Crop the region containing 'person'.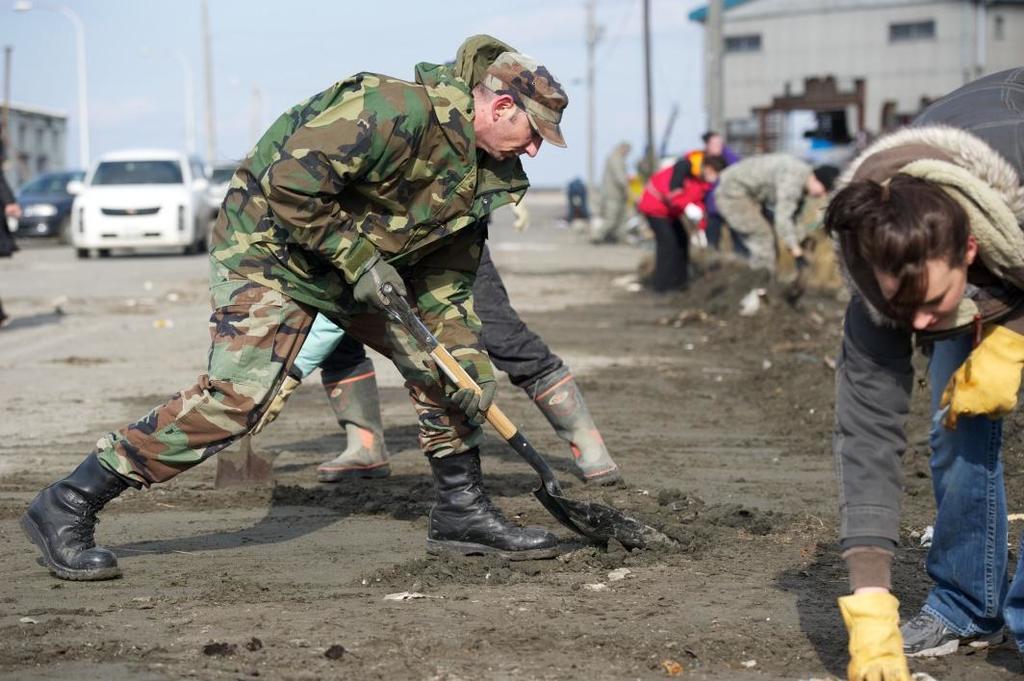
Crop region: left=695, top=125, right=747, bottom=250.
